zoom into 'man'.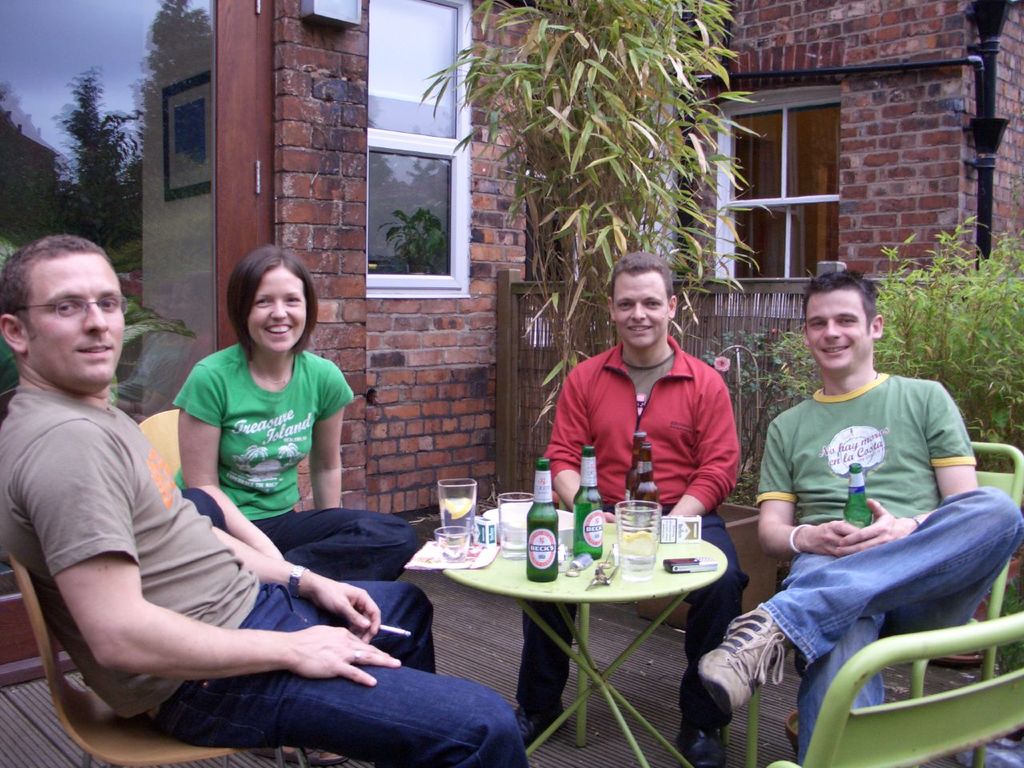
Zoom target: crop(697, 266, 1023, 767).
